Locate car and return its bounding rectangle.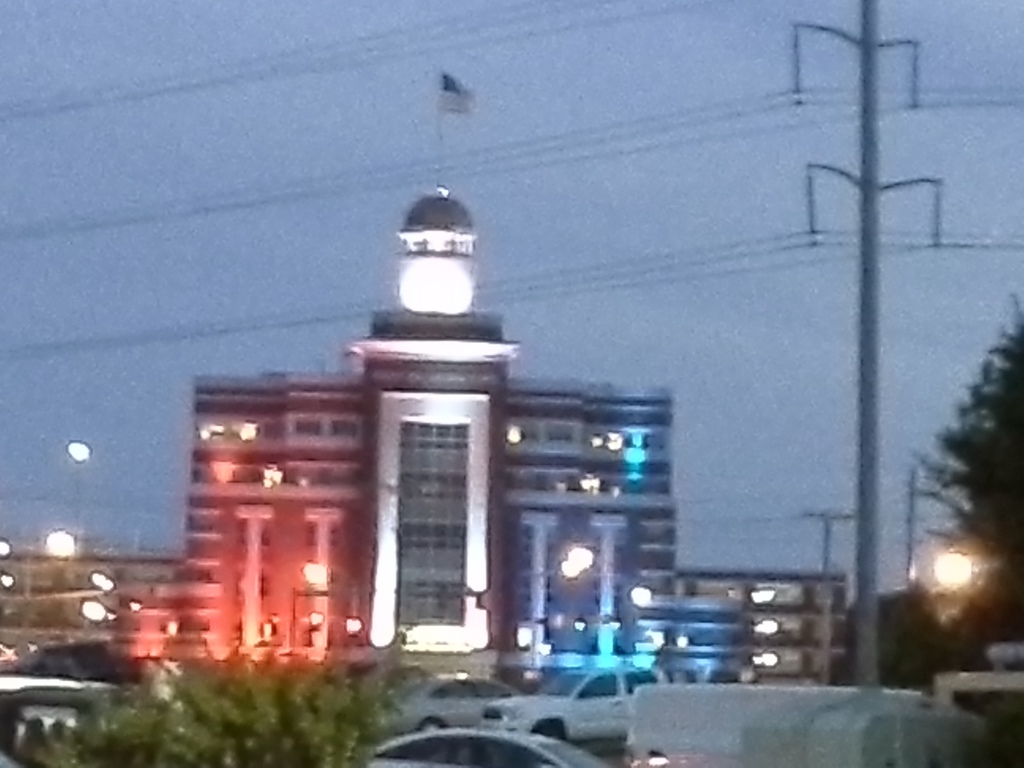
364:728:620:767.
